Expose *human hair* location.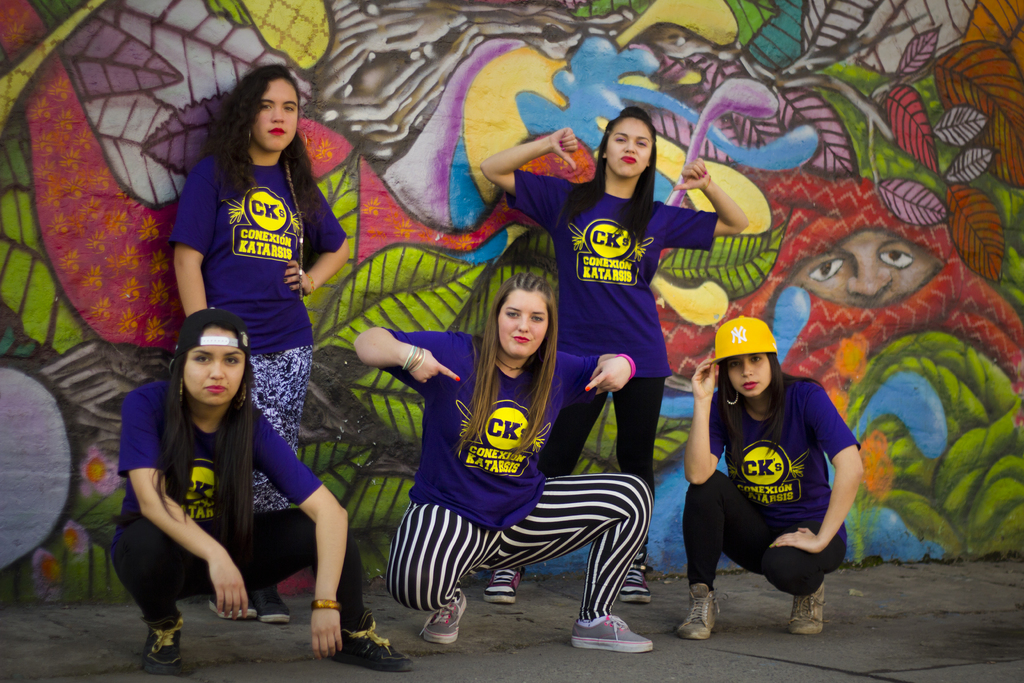
Exposed at 552/103/661/242.
